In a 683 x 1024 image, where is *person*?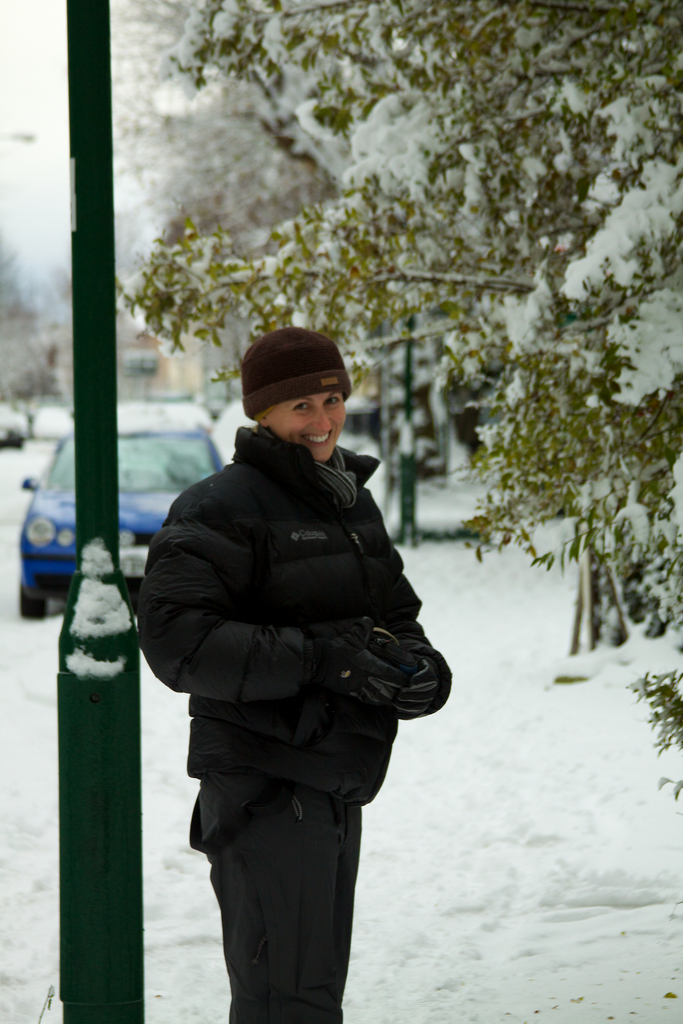
BBox(143, 322, 444, 1023).
